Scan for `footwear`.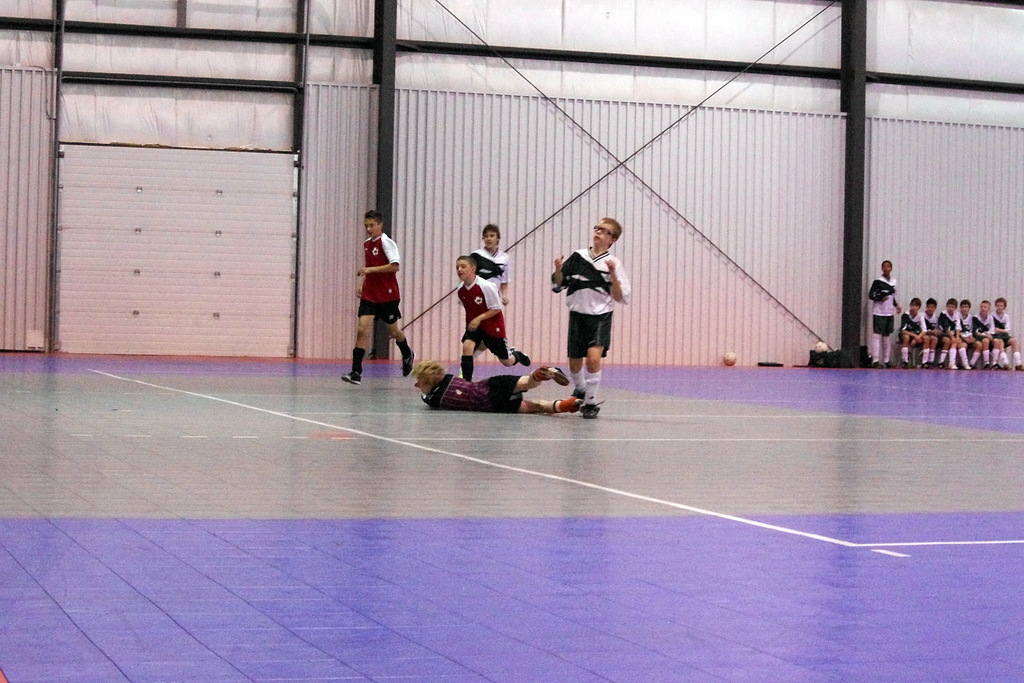
Scan result: crop(577, 400, 604, 420).
